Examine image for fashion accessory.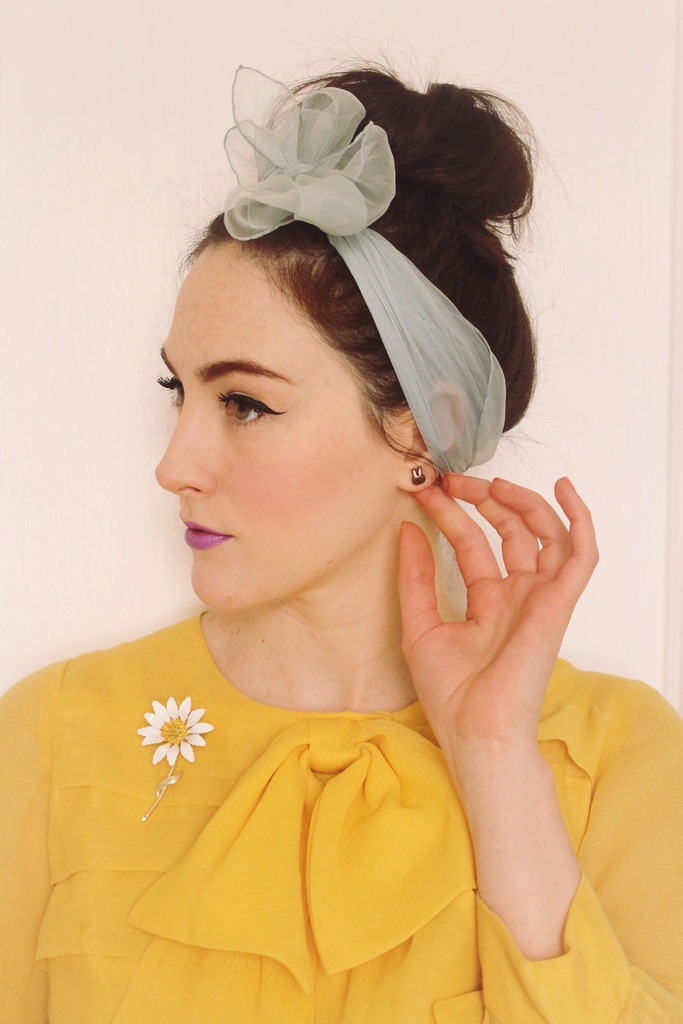
Examination result: 211:63:518:482.
